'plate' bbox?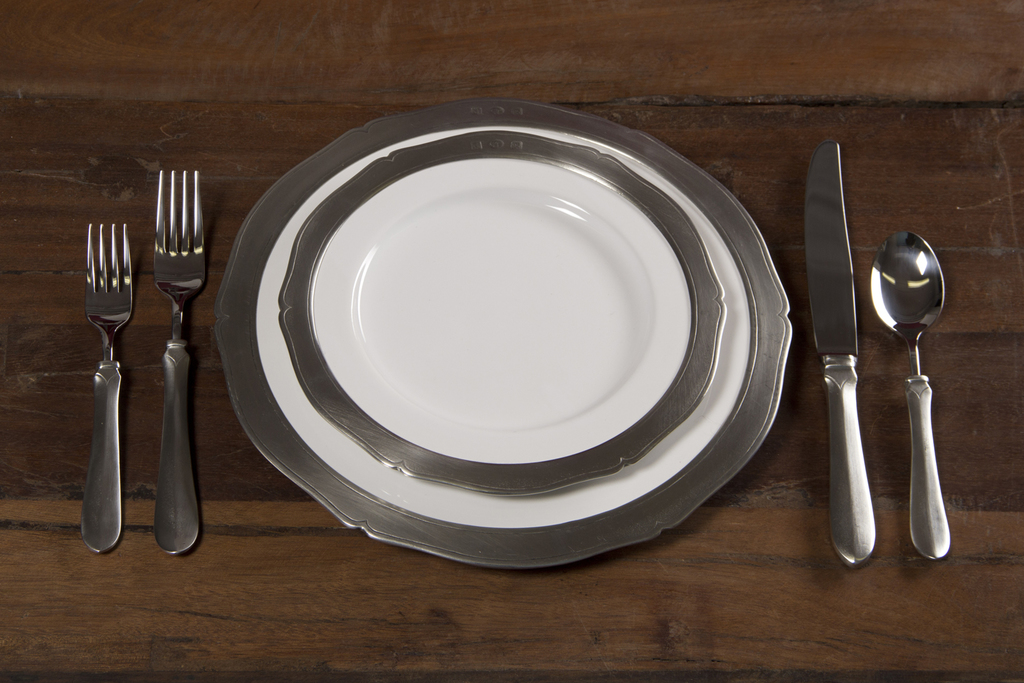
region(215, 94, 795, 573)
